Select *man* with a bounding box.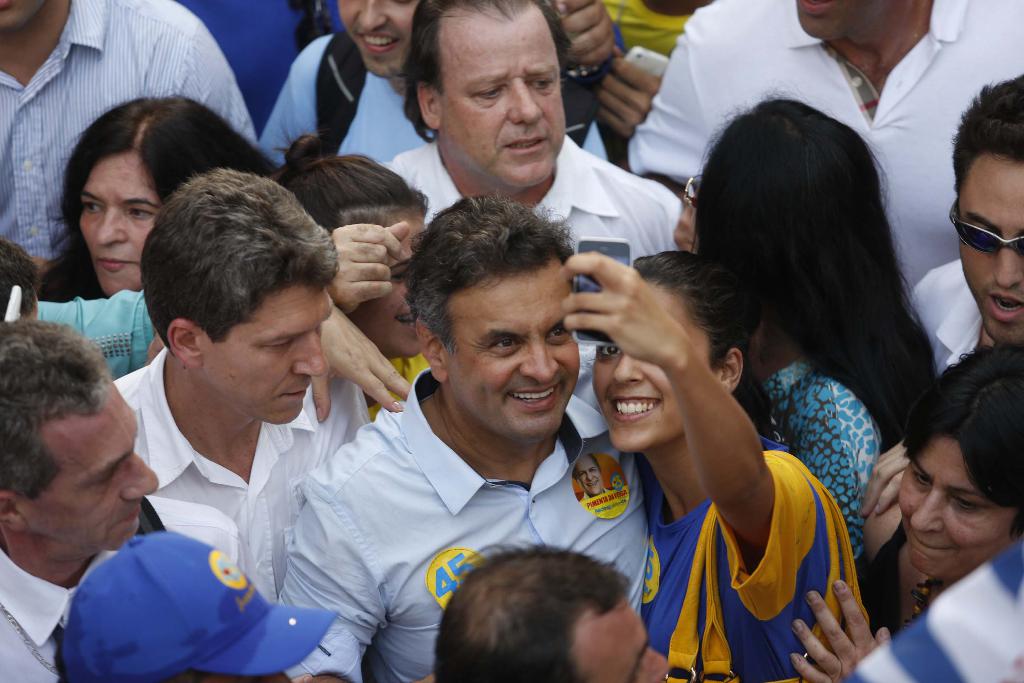
{"left": 300, "top": 191, "right": 664, "bottom": 681}.
